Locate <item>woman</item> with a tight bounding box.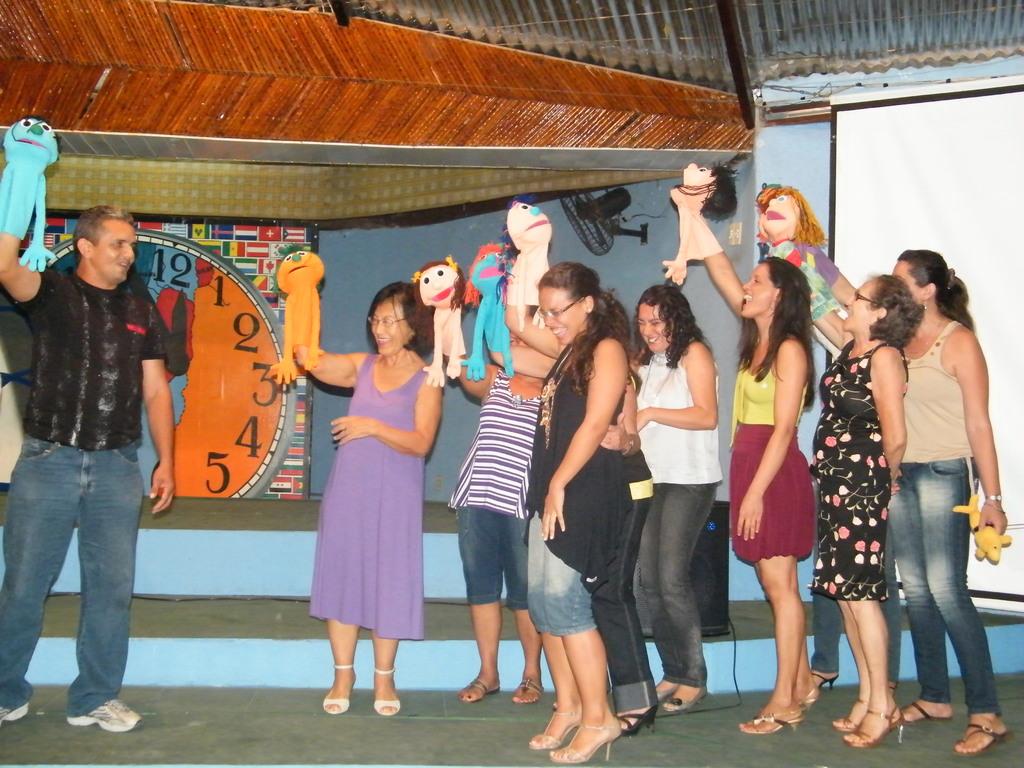
<box>760,187,1021,758</box>.
